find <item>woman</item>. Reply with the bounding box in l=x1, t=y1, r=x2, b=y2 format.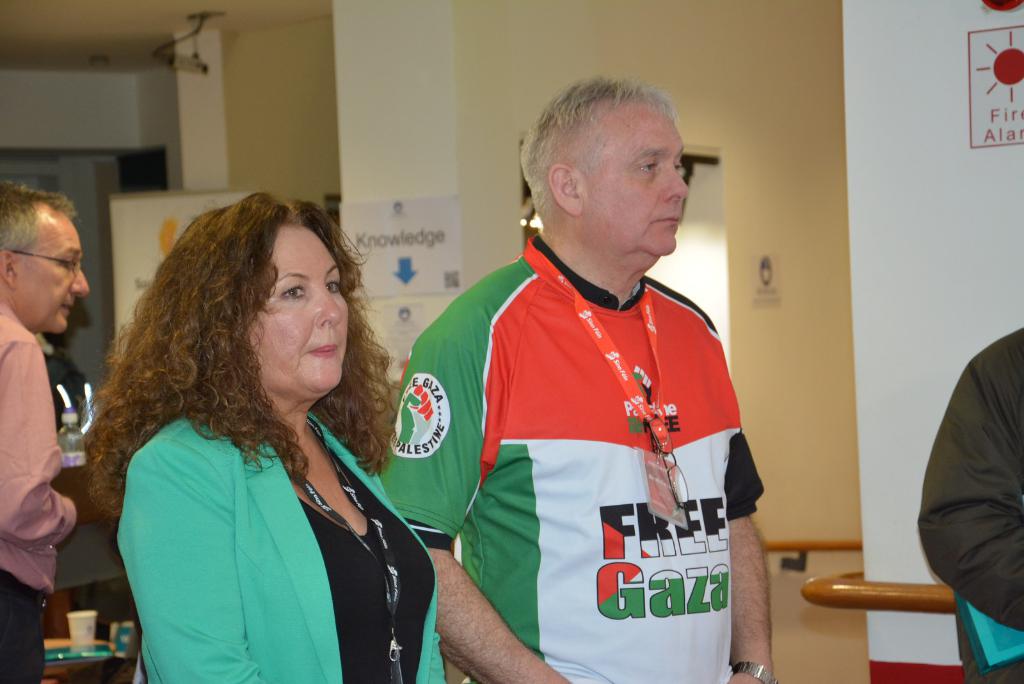
l=81, t=191, r=447, b=683.
